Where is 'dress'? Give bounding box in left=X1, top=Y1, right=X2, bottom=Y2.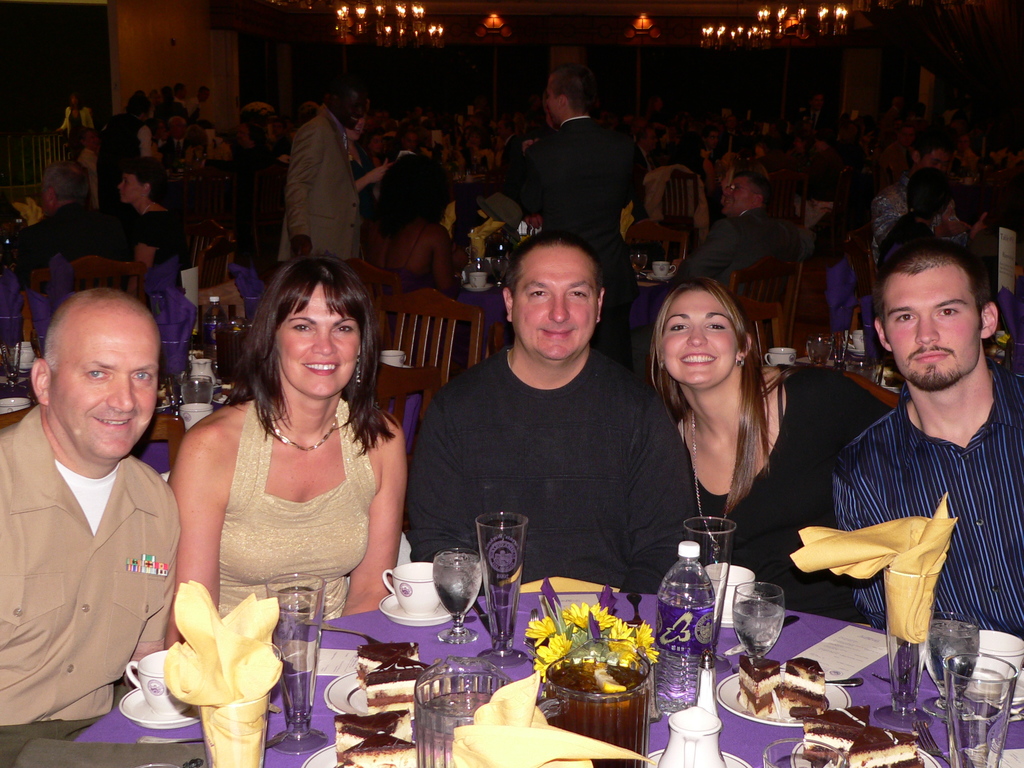
left=125, top=214, right=181, bottom=283.
